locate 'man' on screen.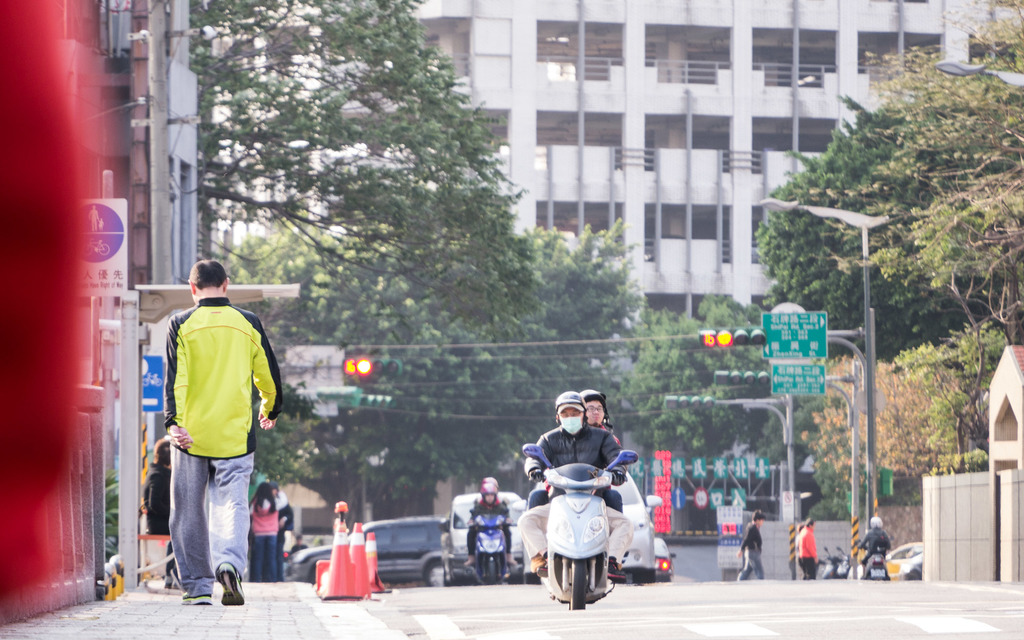
On screen at pyautogui.locateOnScreen(268, 483, 295, 566).
